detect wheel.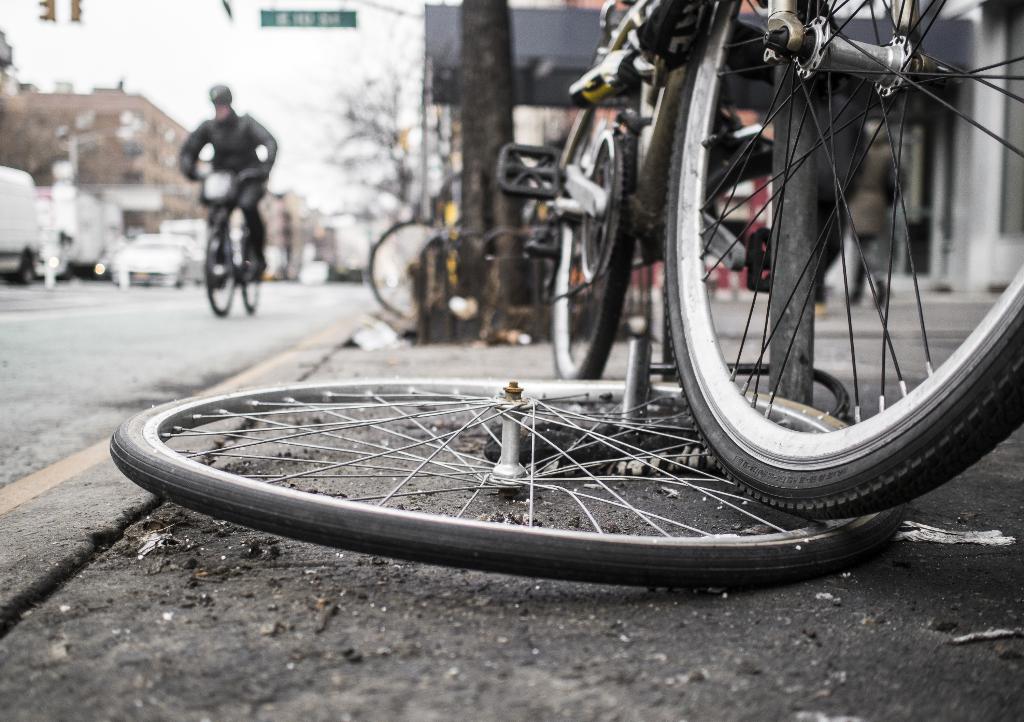
Detected at x1=17, y1=256, x2=32, y2=283.
